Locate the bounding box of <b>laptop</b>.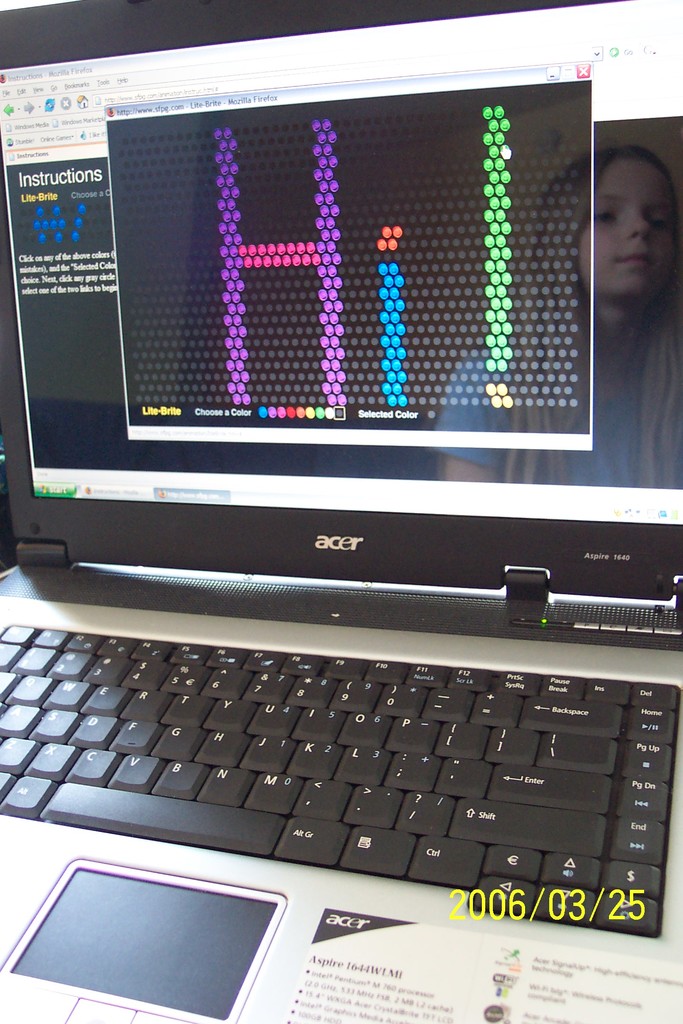
Bounding box: {"left": 0, "top": 33, "right": 671, "bottom": 964}.
